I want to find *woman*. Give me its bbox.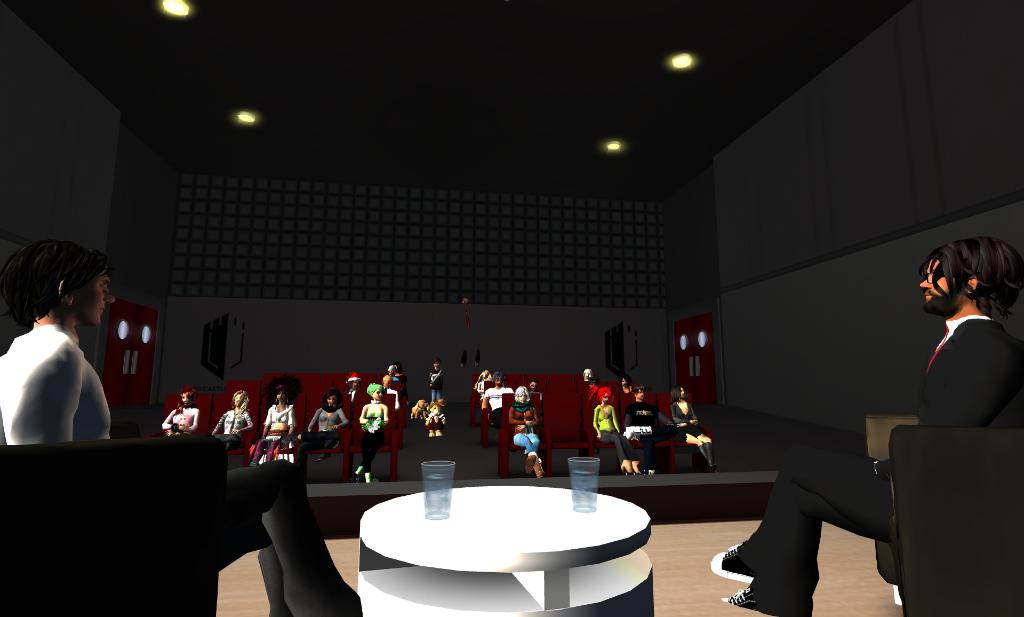
215:391:257:447.
